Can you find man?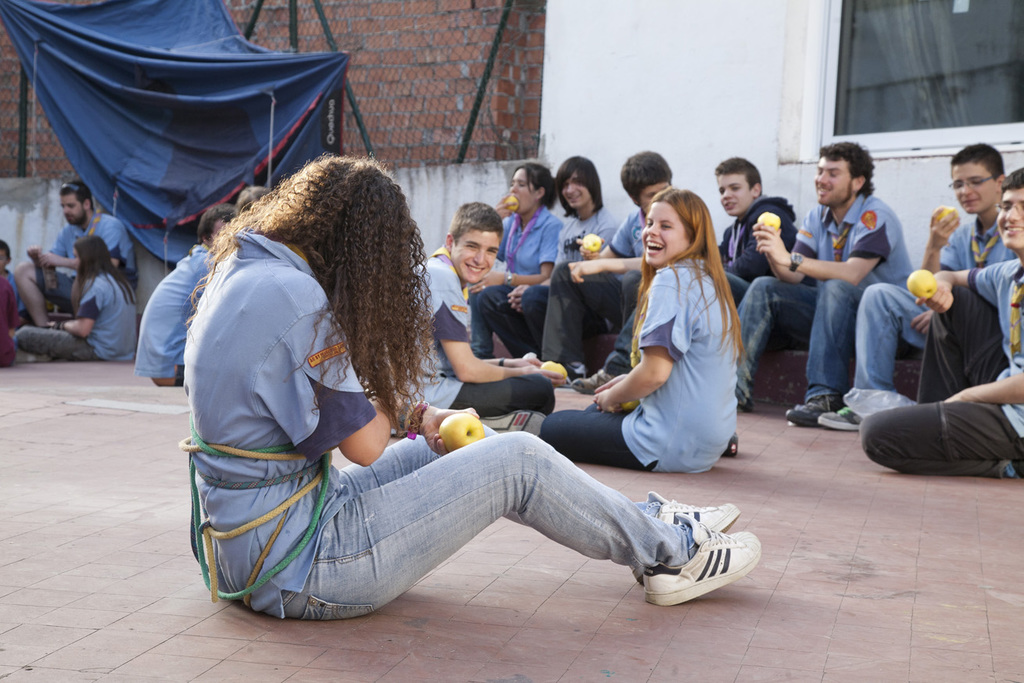
Yes, bounding box: <box>10,177,141,325</box>.
